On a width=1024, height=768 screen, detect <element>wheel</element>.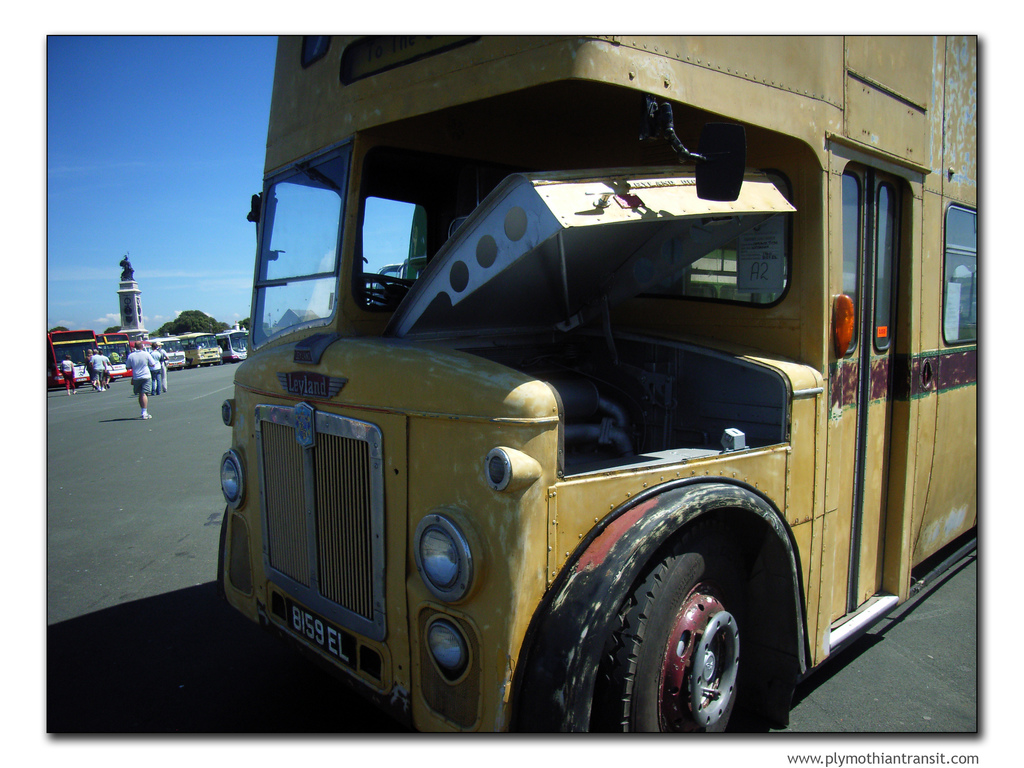
106,373,113,382.
